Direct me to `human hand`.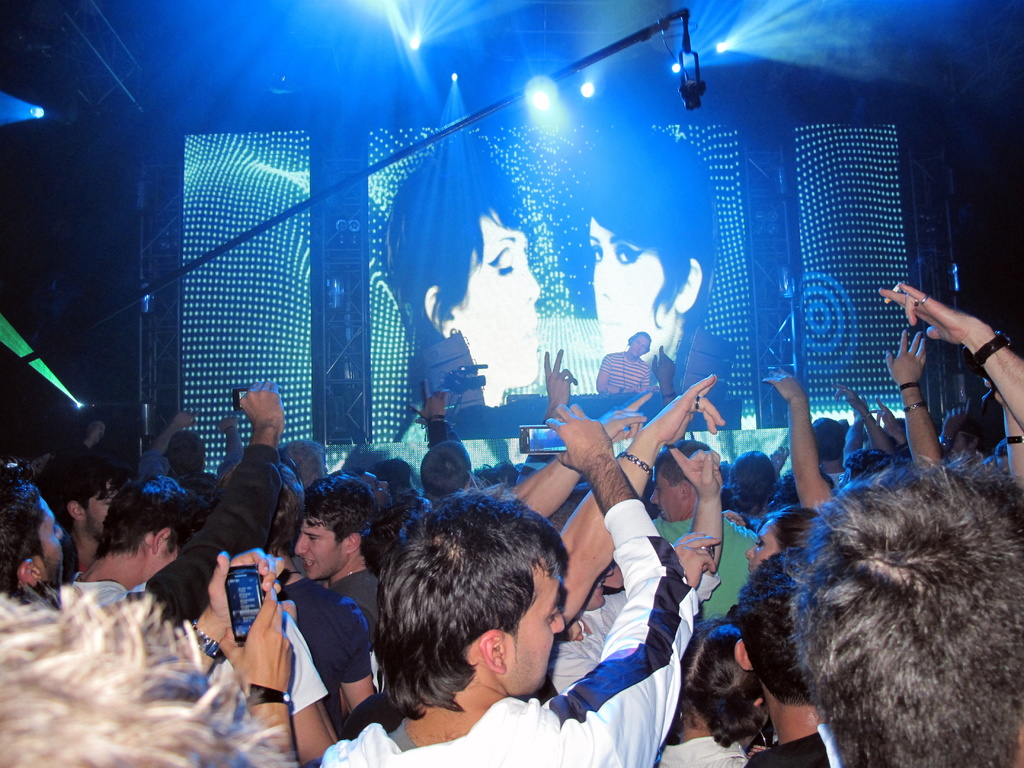
Direction: bbox=(409, 376, 451, 424).
